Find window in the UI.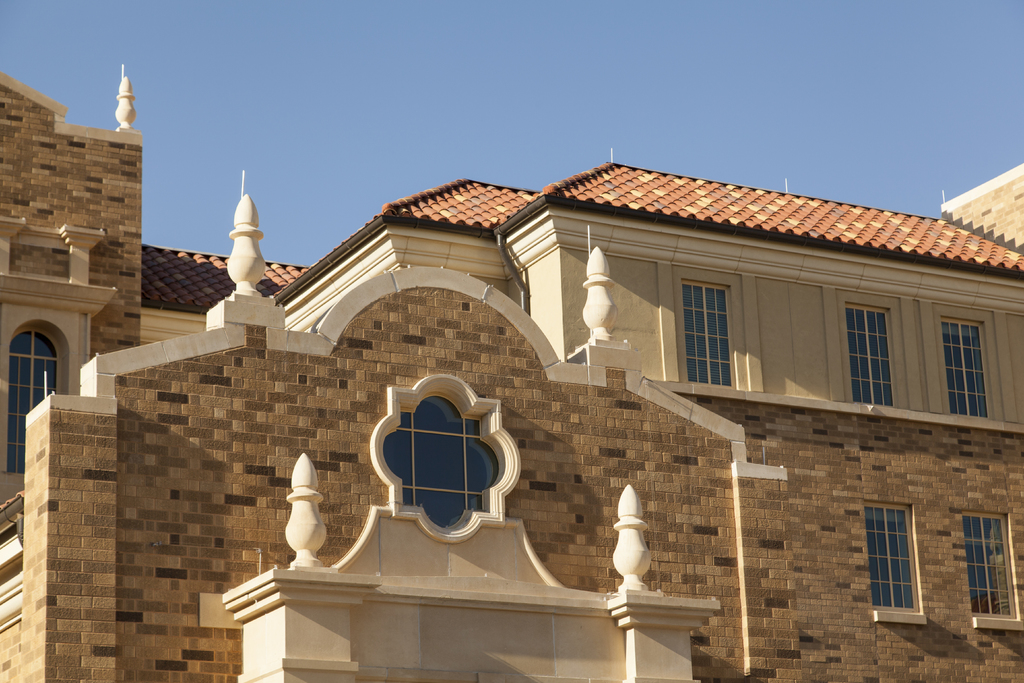
UI element at {"x1": 390, "y1": 384, "x2": 506, "y2": 543}.
